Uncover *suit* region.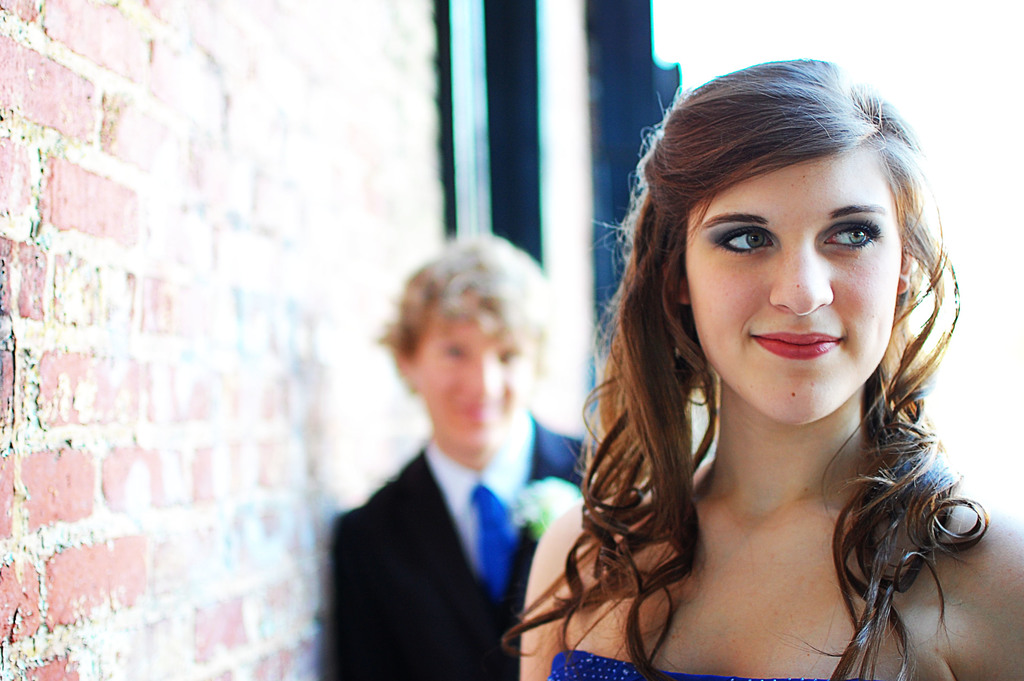
Uncovered: x1=325, y1=423, x2=575, y2=674.
